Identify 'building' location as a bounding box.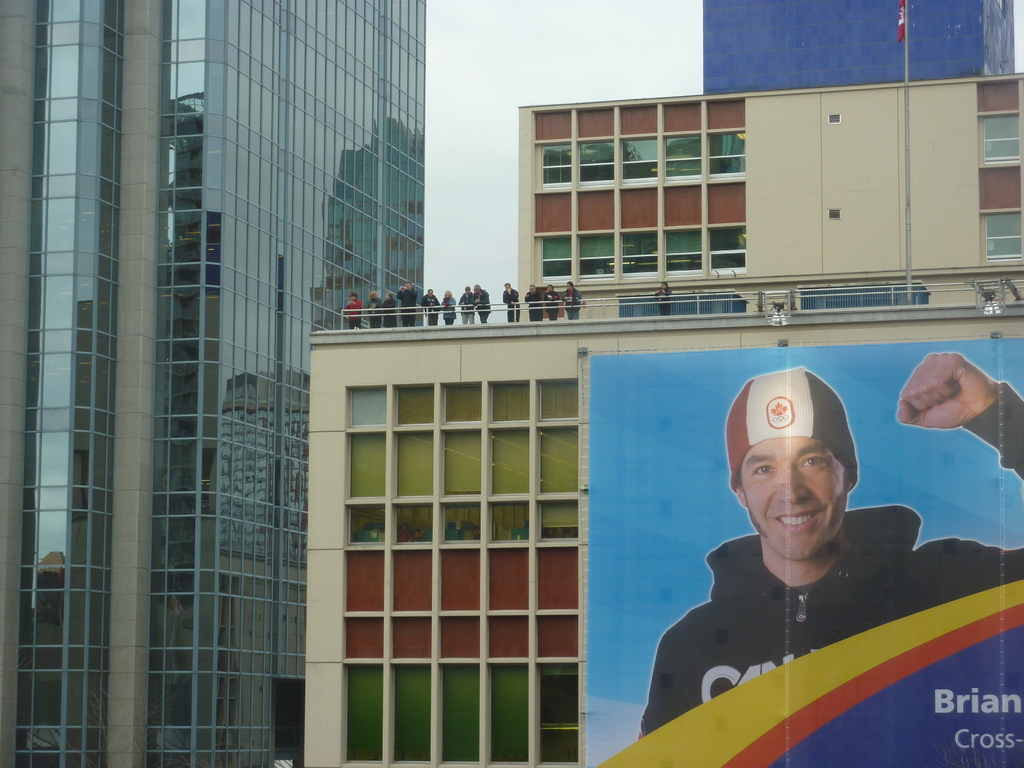
(704, 0, 1017, 97).
